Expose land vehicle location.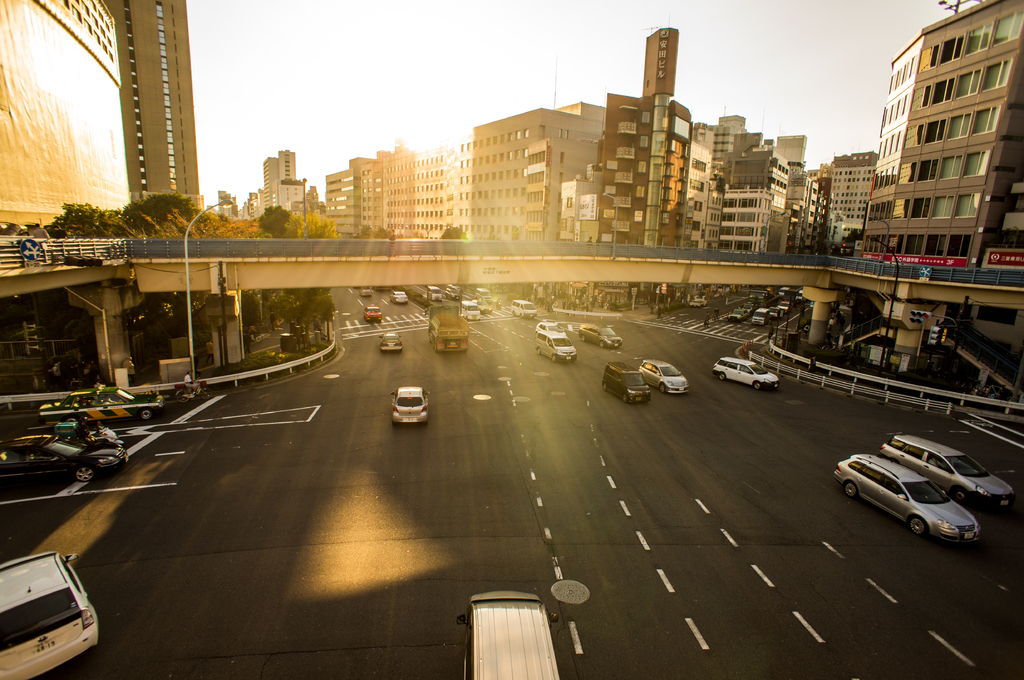
Exposed at <box>782,302,788,306</box>.
